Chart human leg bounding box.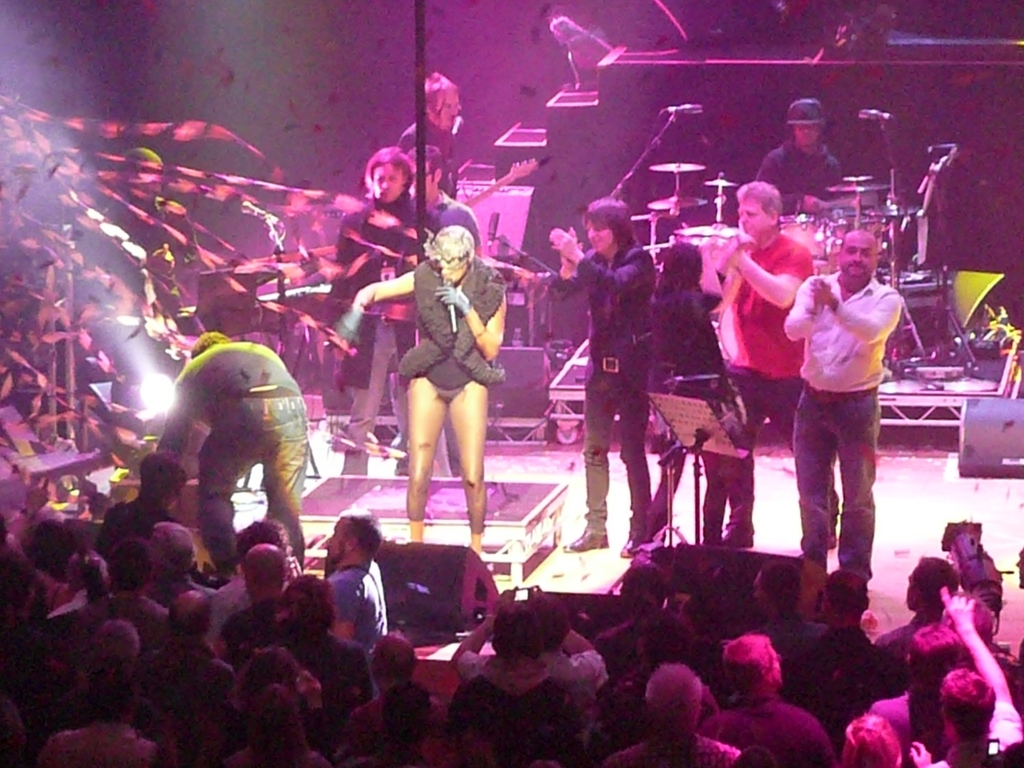
Charted: left=644, top=450, right=687, bottom=548.
